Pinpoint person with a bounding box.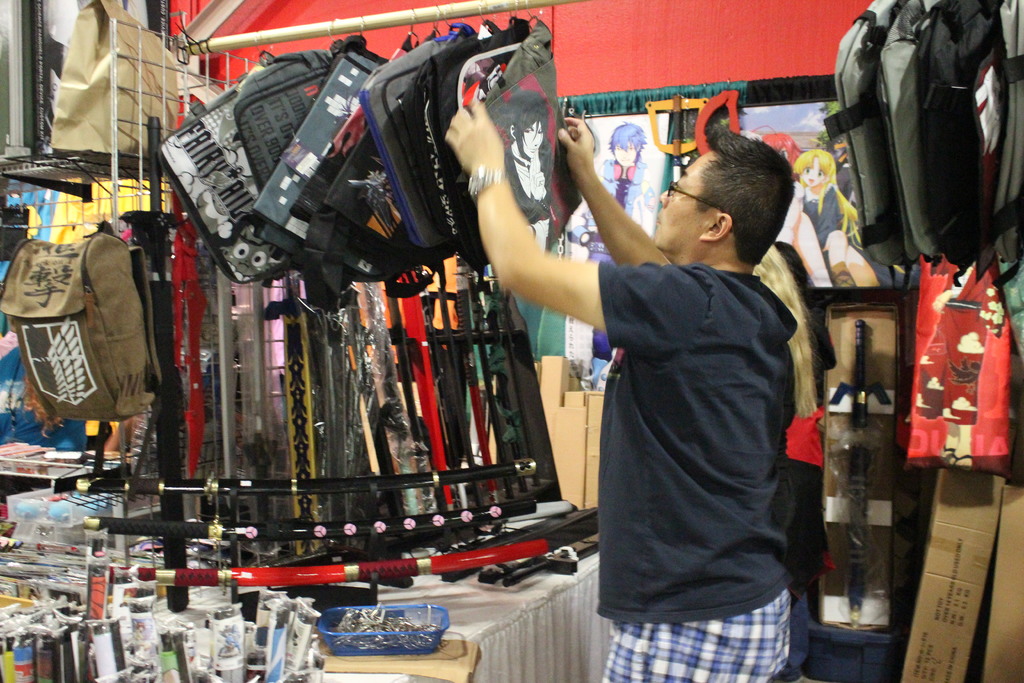
l=797, t=147, r=857, b=289.
